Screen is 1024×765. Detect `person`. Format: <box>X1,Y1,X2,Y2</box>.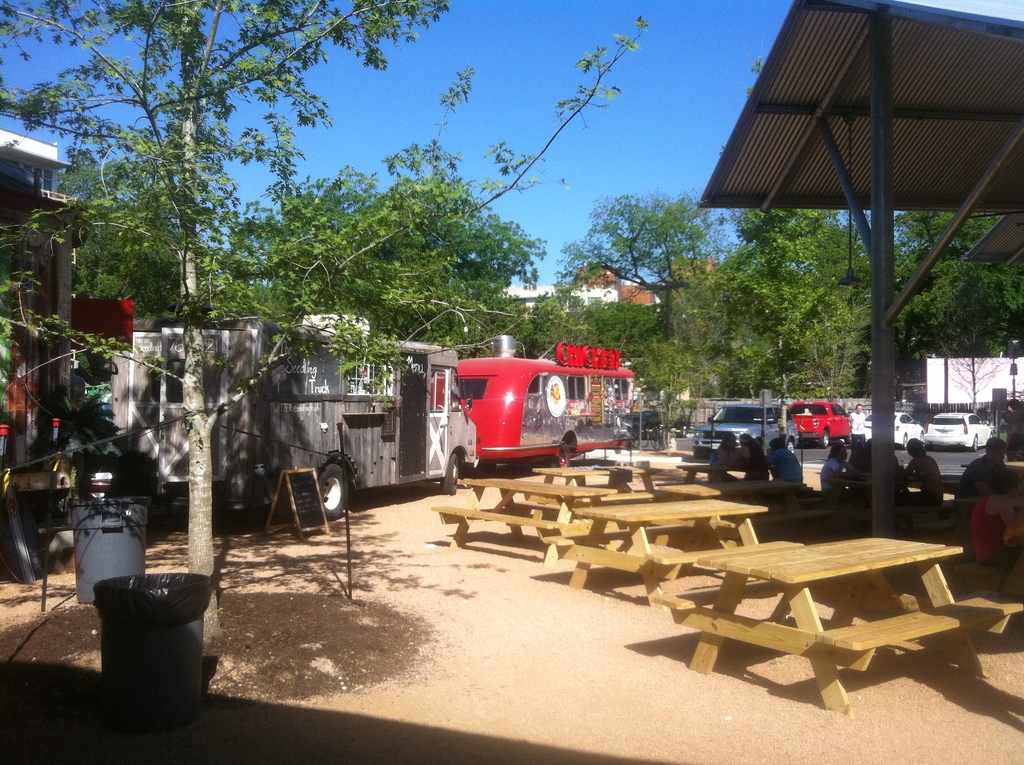
<box>761,433,807,490</box>.
